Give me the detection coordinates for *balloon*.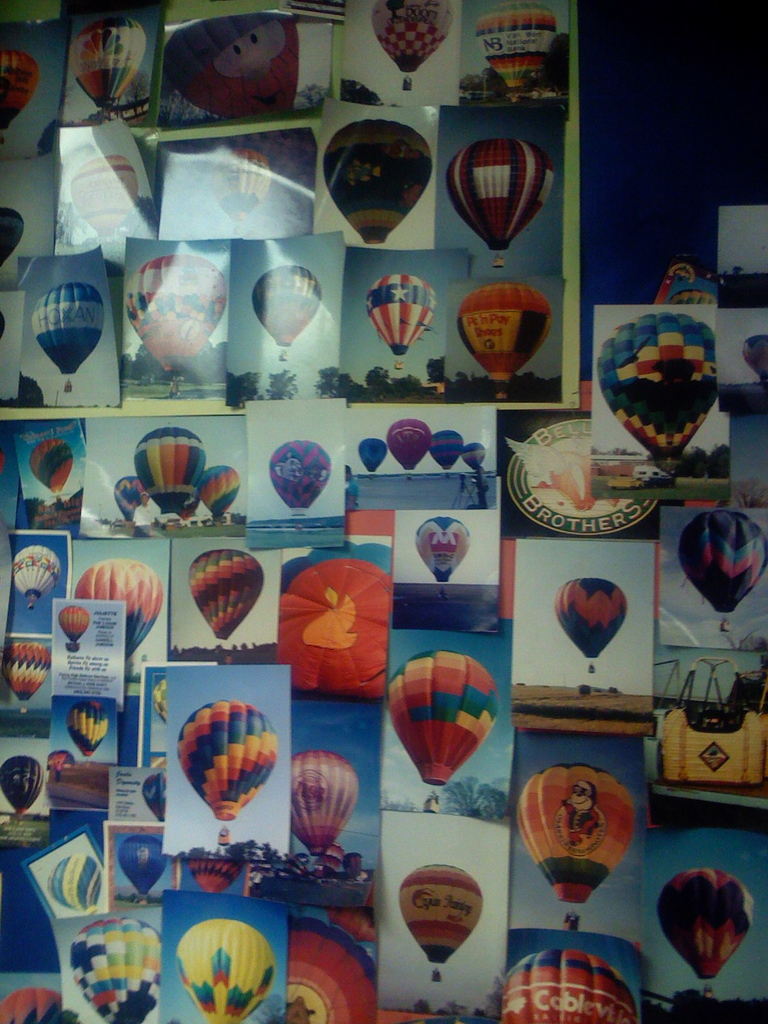
0, 639, 50, 703.
